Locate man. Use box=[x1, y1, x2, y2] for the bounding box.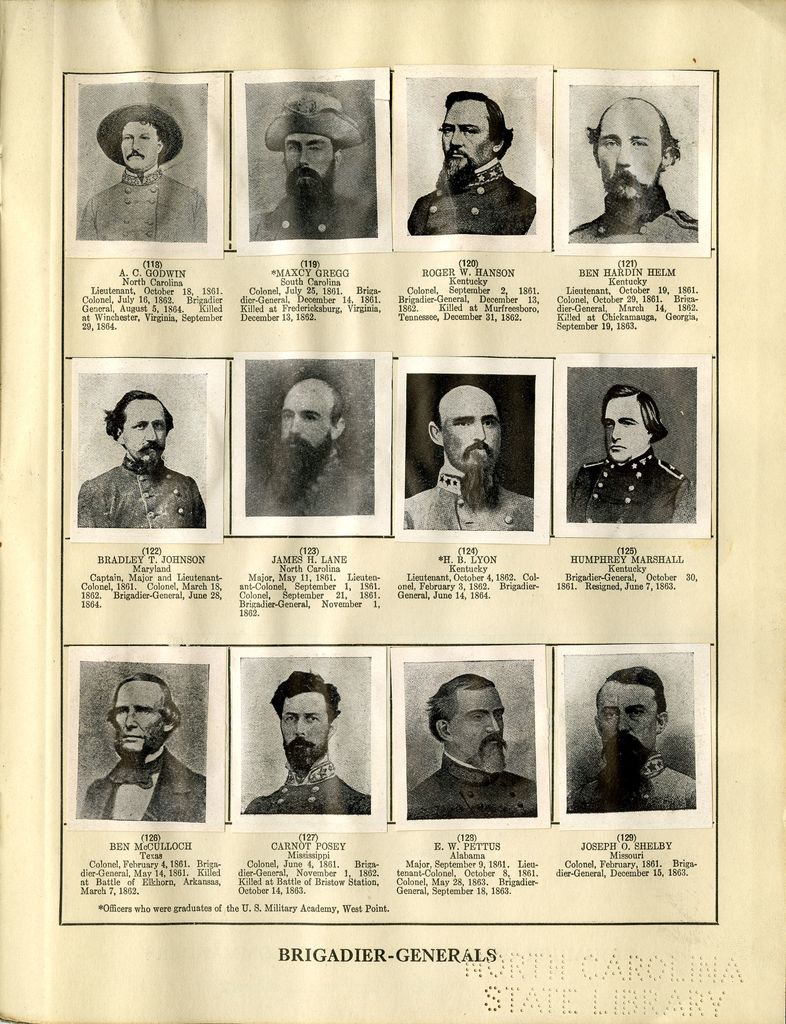
box=[73, 102, 206, 241].
